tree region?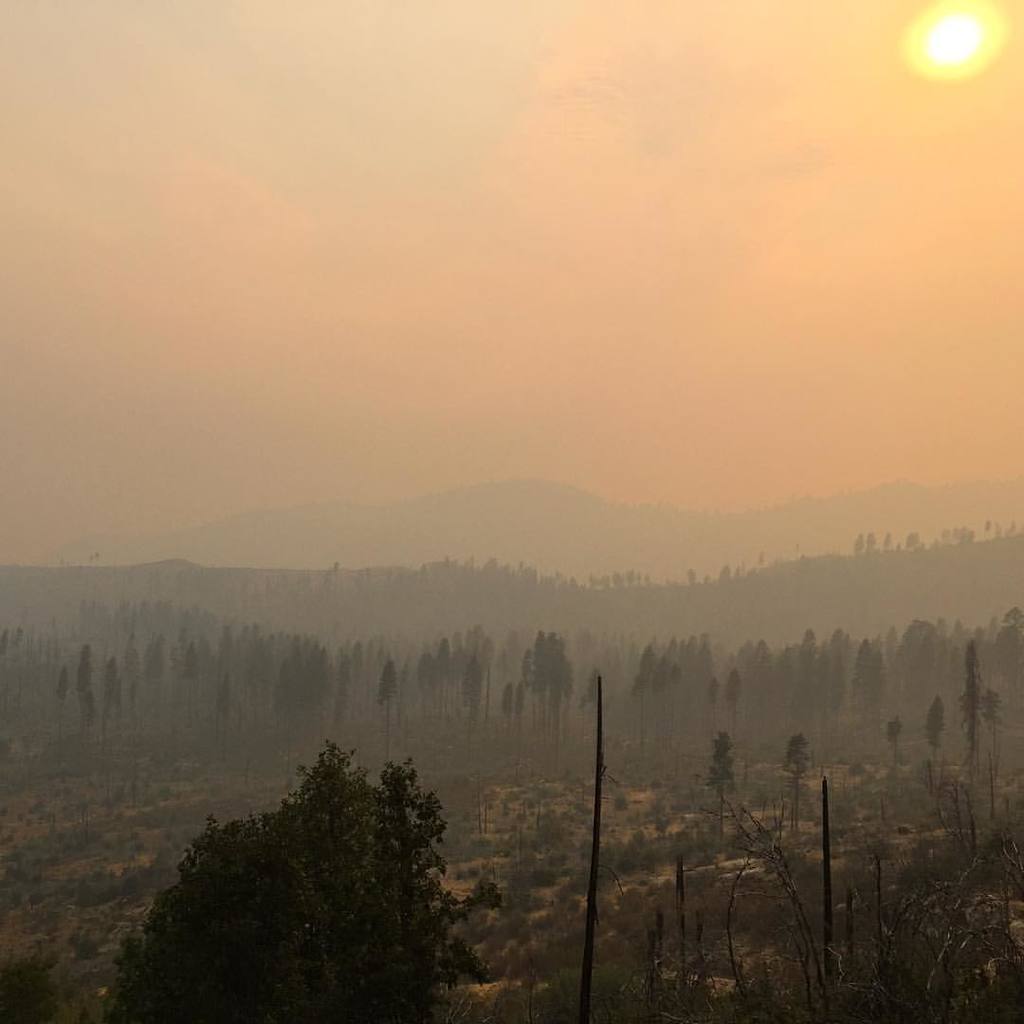
detection(707, 731, 741, 835)
